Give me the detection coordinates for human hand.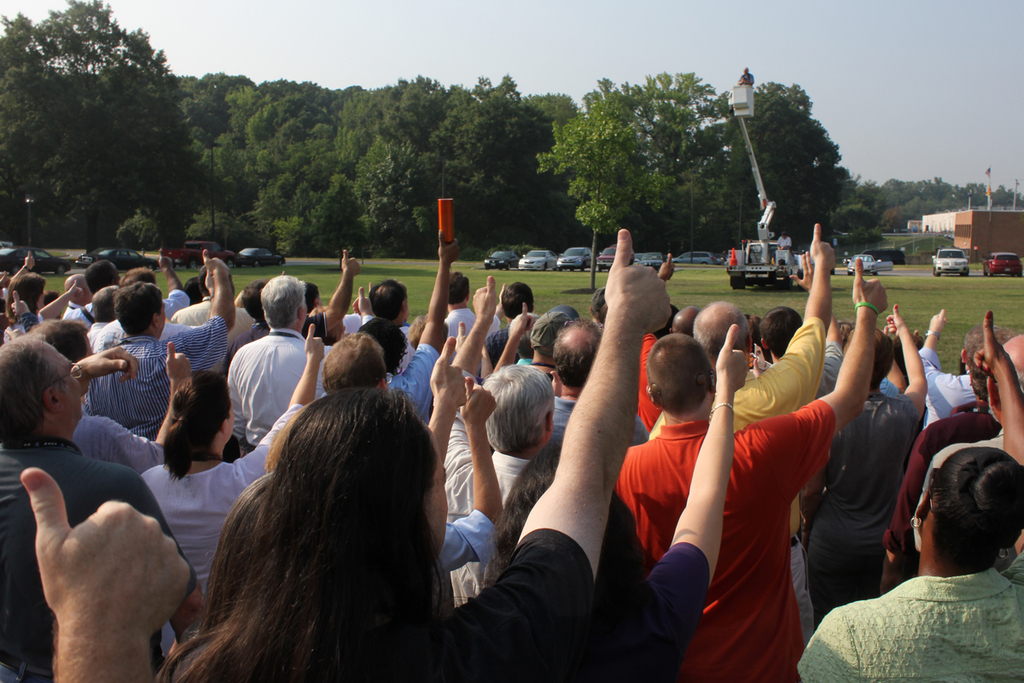
160:337:194:383.
